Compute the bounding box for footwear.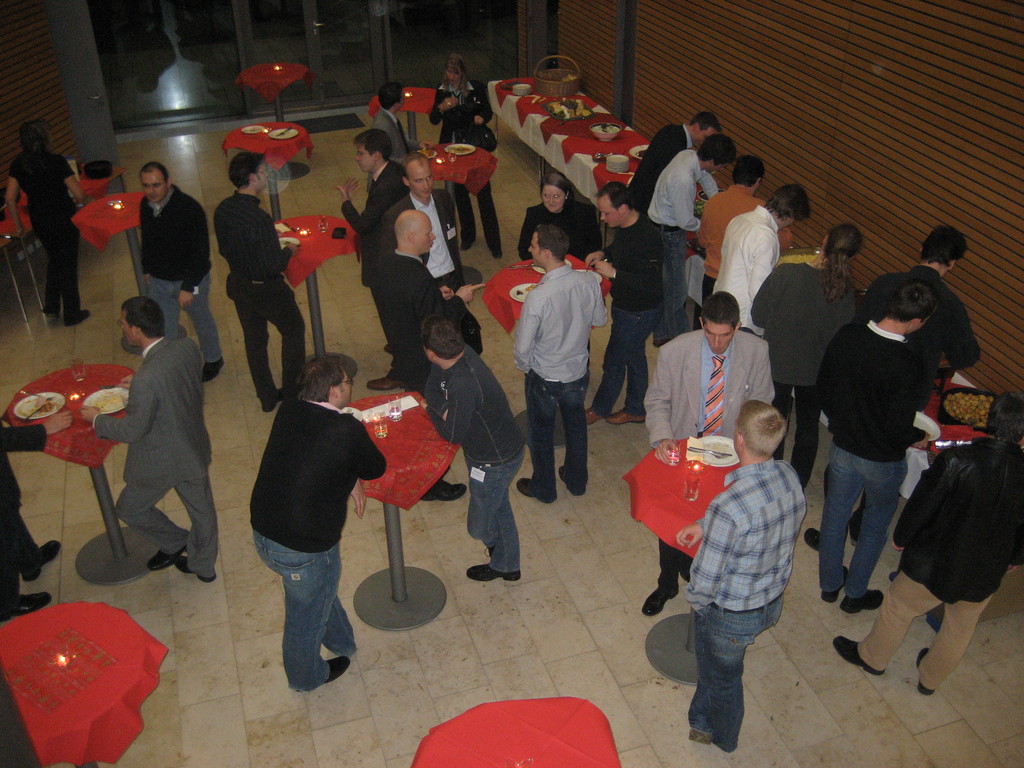
Rect(202, 357, 225, 383).
